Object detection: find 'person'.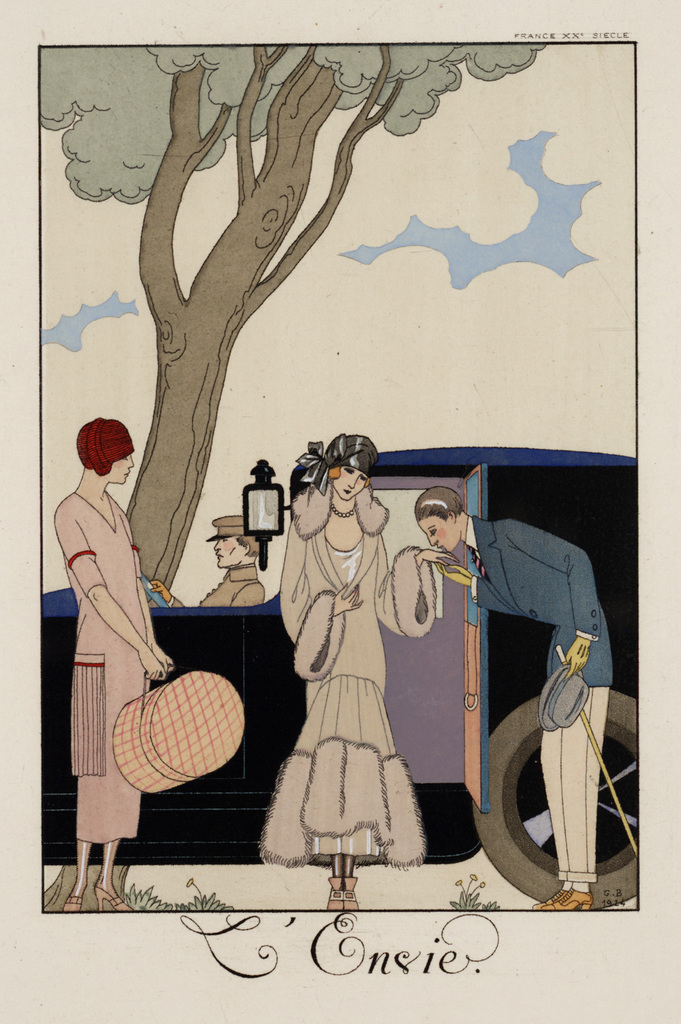
box(147, 514, 266, 606).
